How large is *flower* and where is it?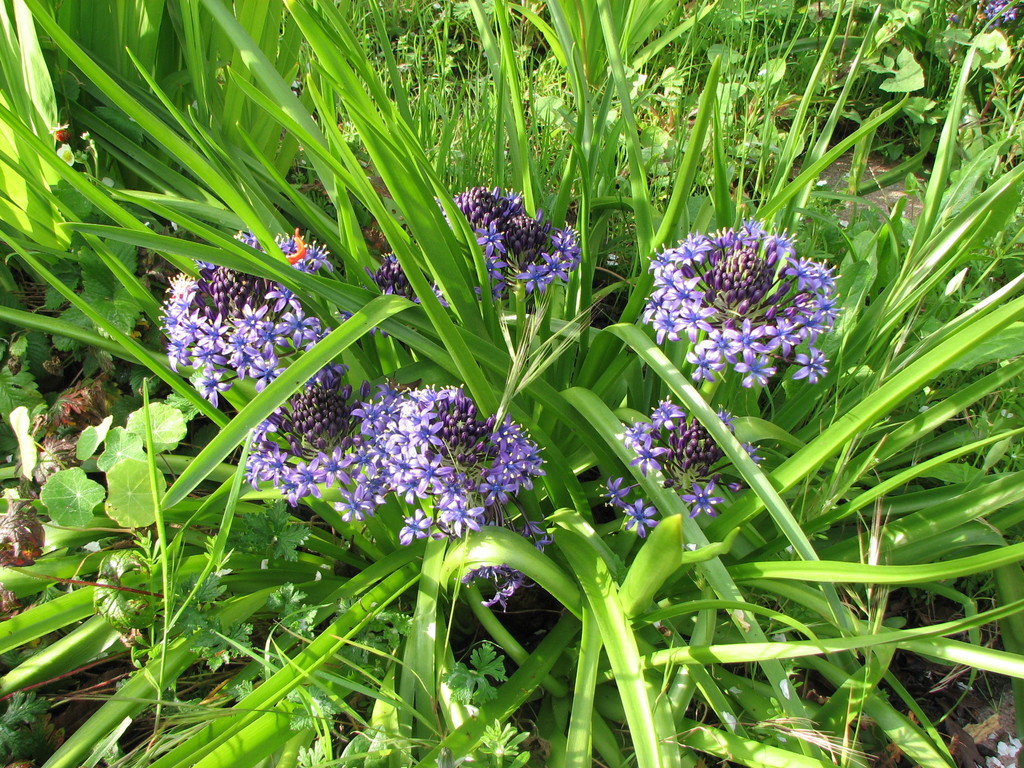
Bounding box: 459,177,582,299.
